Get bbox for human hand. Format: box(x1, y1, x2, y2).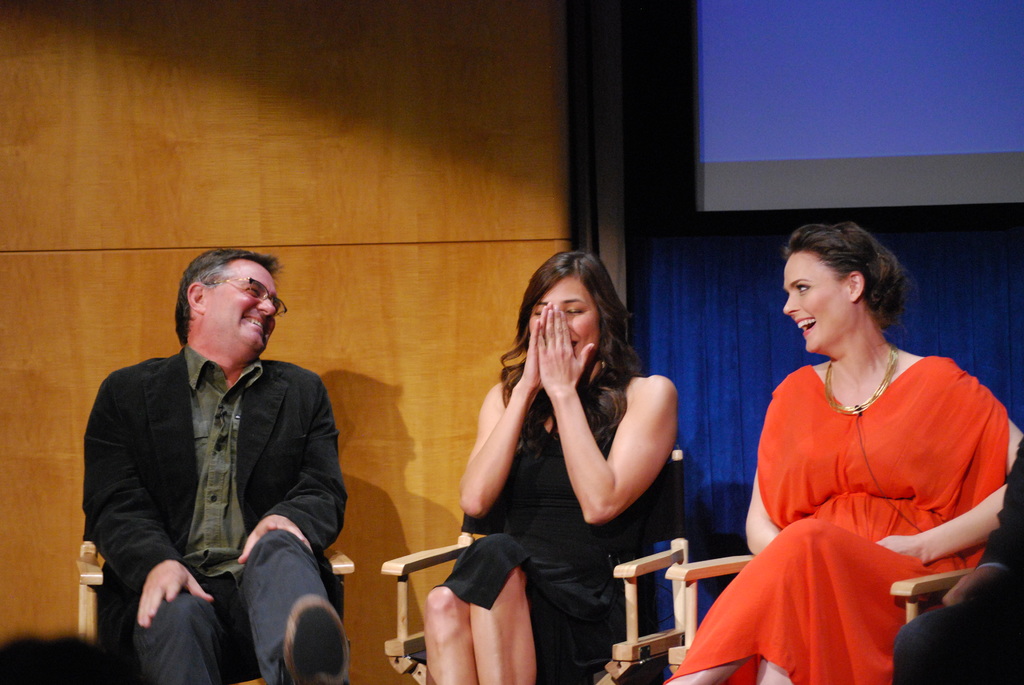
box(535, 302, 596, 398).
